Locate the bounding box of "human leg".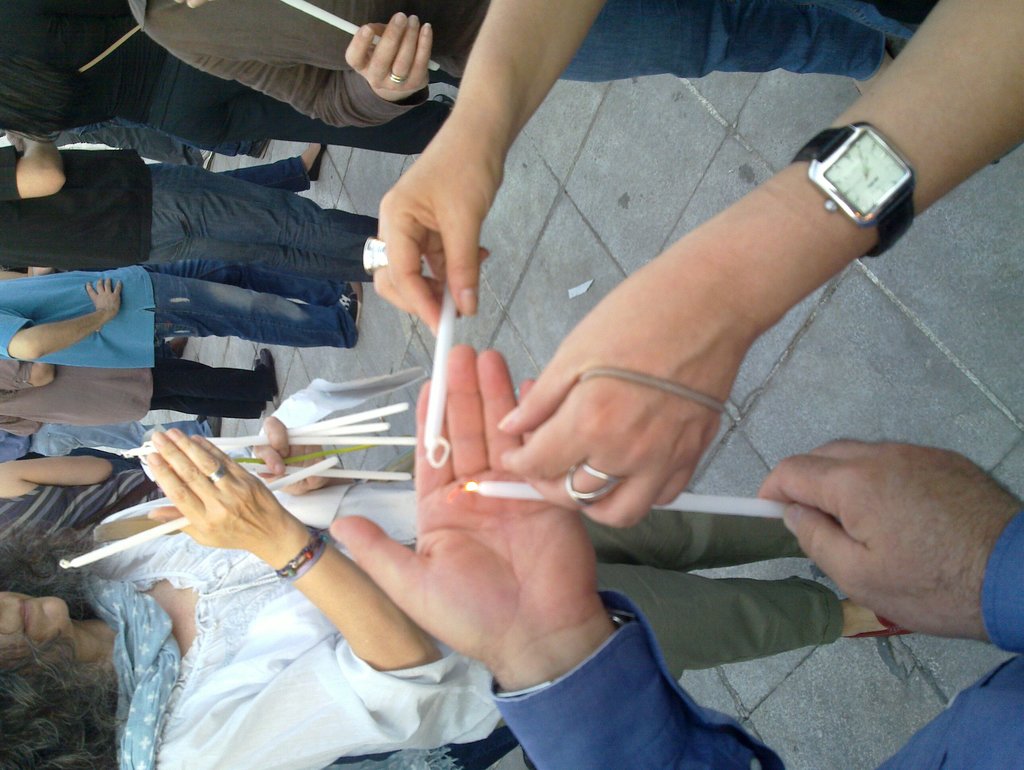
Bounding box: BBox(261, 95, 441, 143).
